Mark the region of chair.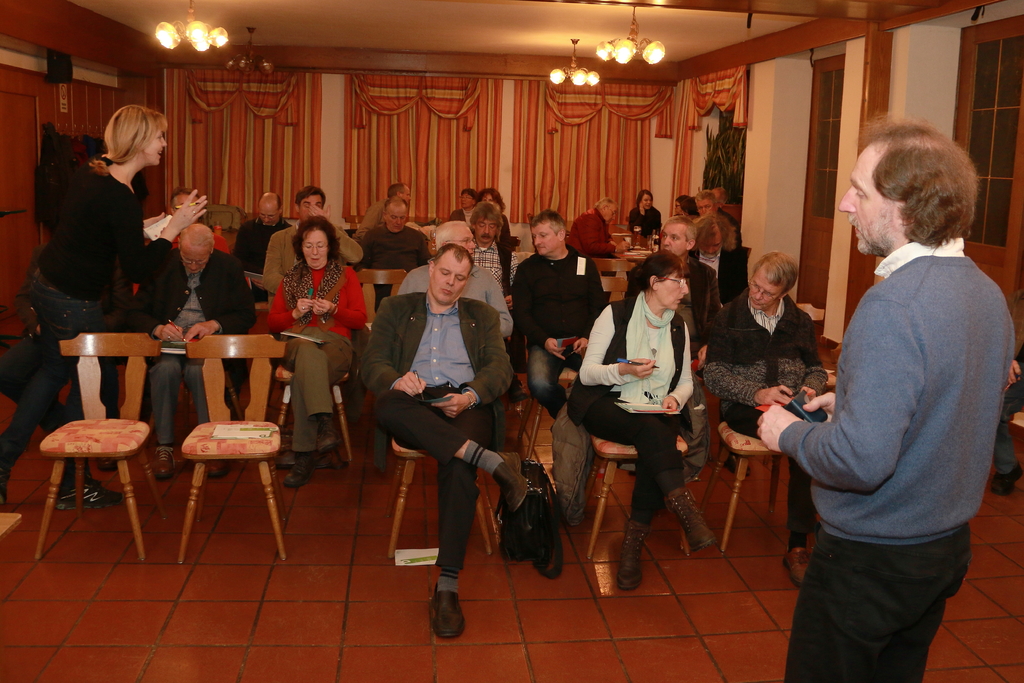
Region: bbox=[1011, 412, 1023, 426].
